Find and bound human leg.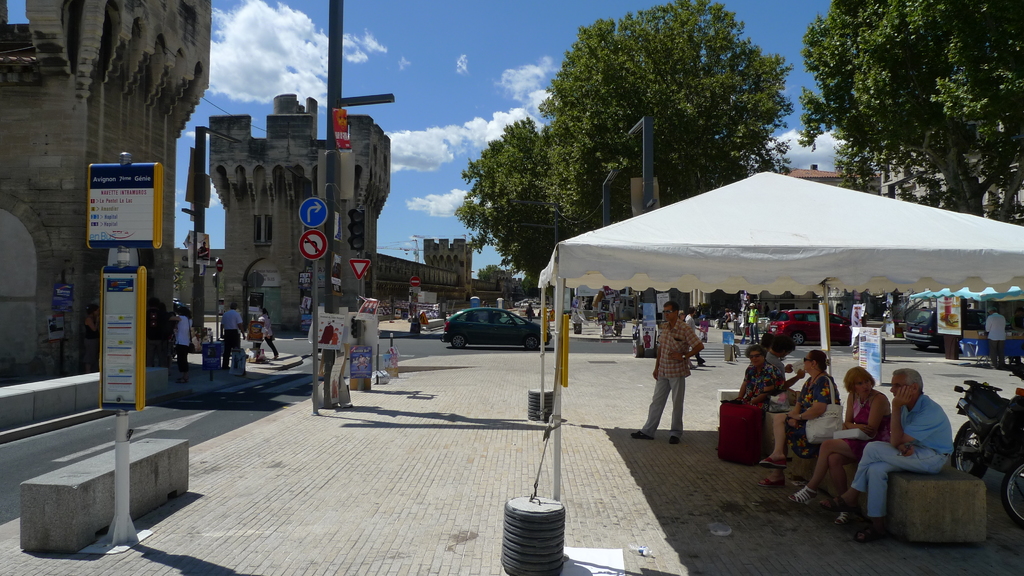
Bound: l=756, t=404, r=808, b=463.
